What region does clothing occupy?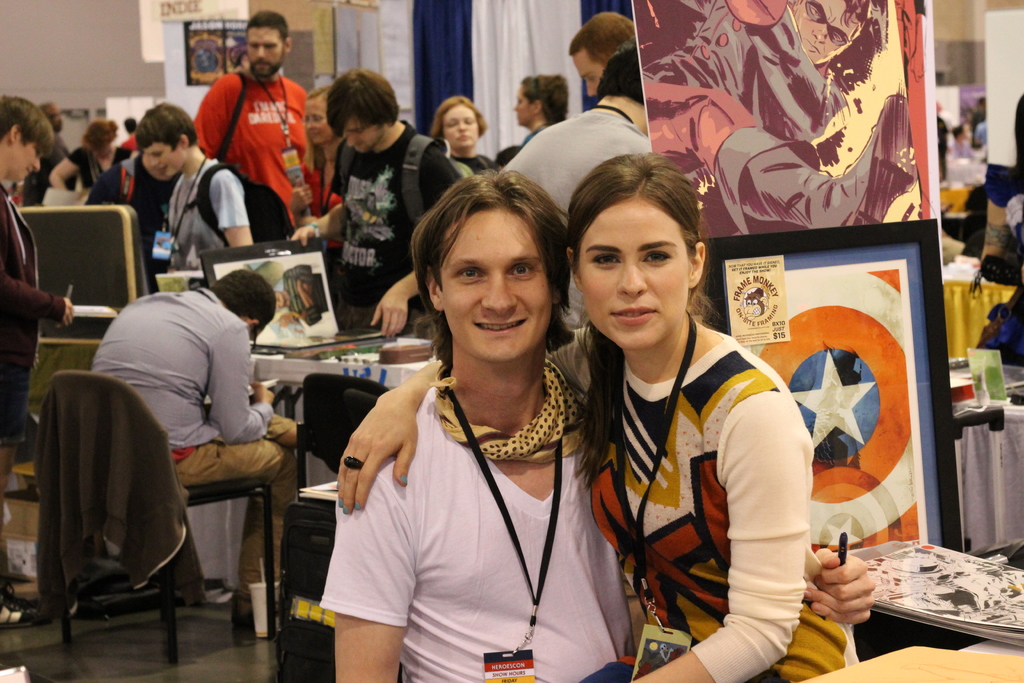
<region>40, 155, 88, 206</region>.
